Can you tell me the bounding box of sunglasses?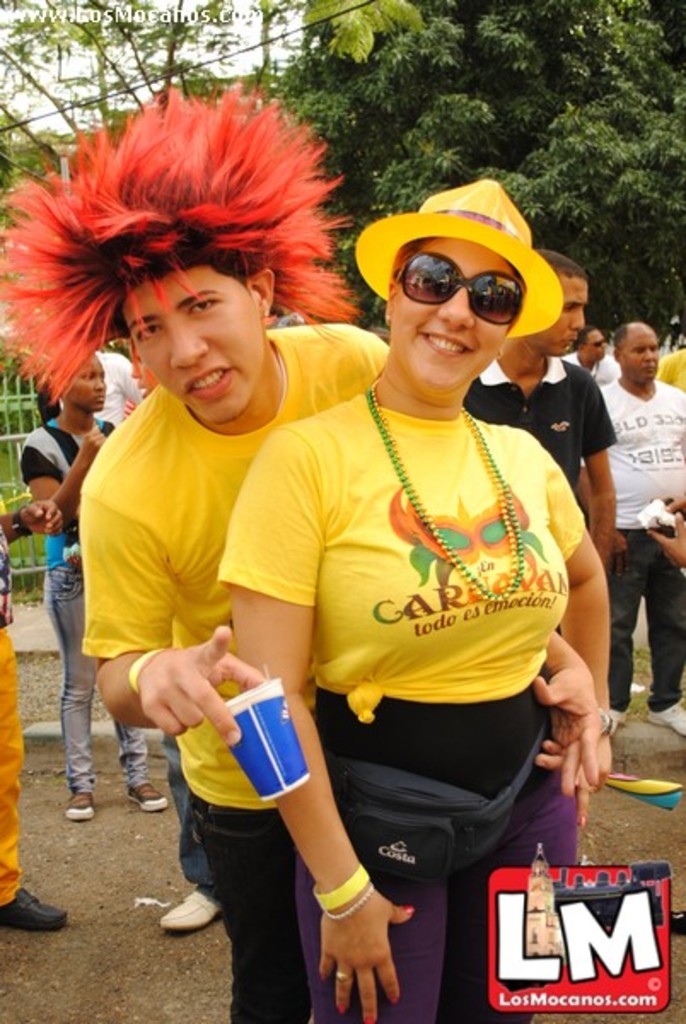
587, 338, 602, 348.
